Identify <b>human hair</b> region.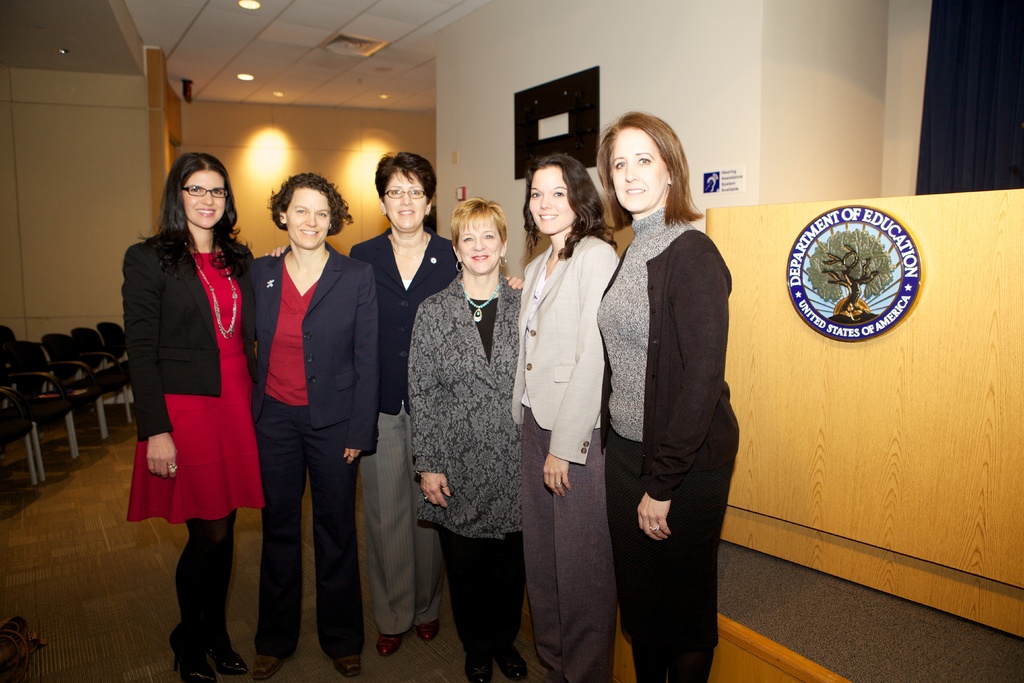
Region: crop(605, 103, 707, 241).
